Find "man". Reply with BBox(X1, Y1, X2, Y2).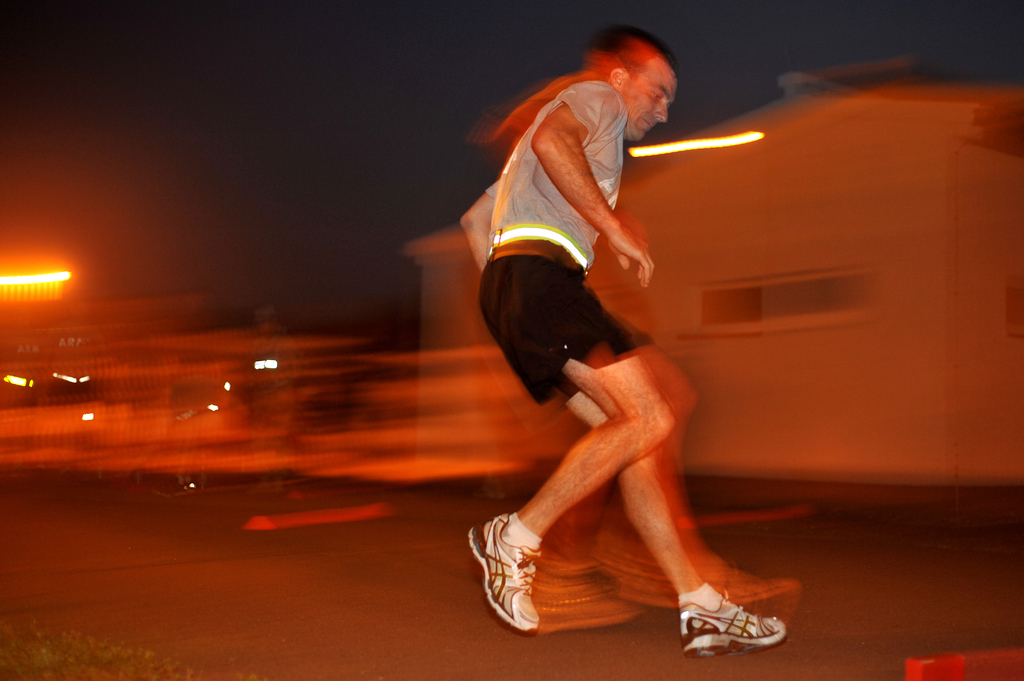
BBox(425, 23, 788, 630).
